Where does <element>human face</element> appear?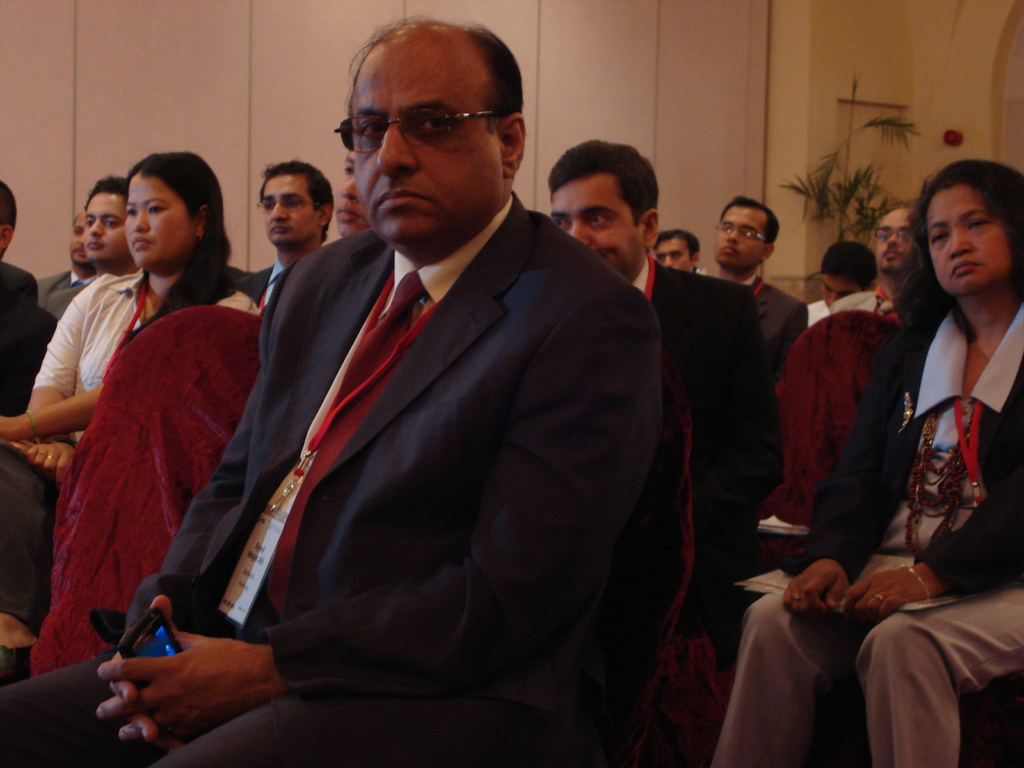
Appears at [350, 47, 507, 255].
